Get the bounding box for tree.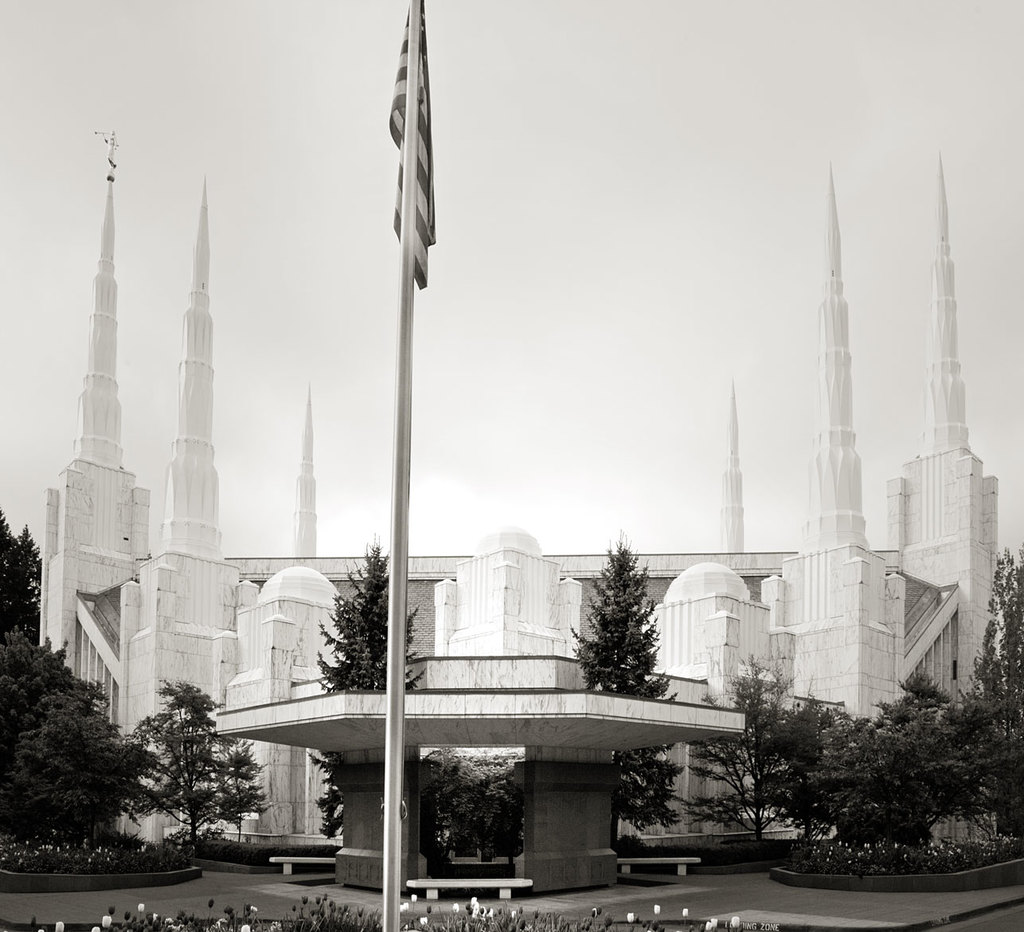
box(569, 538, 678, 724).
